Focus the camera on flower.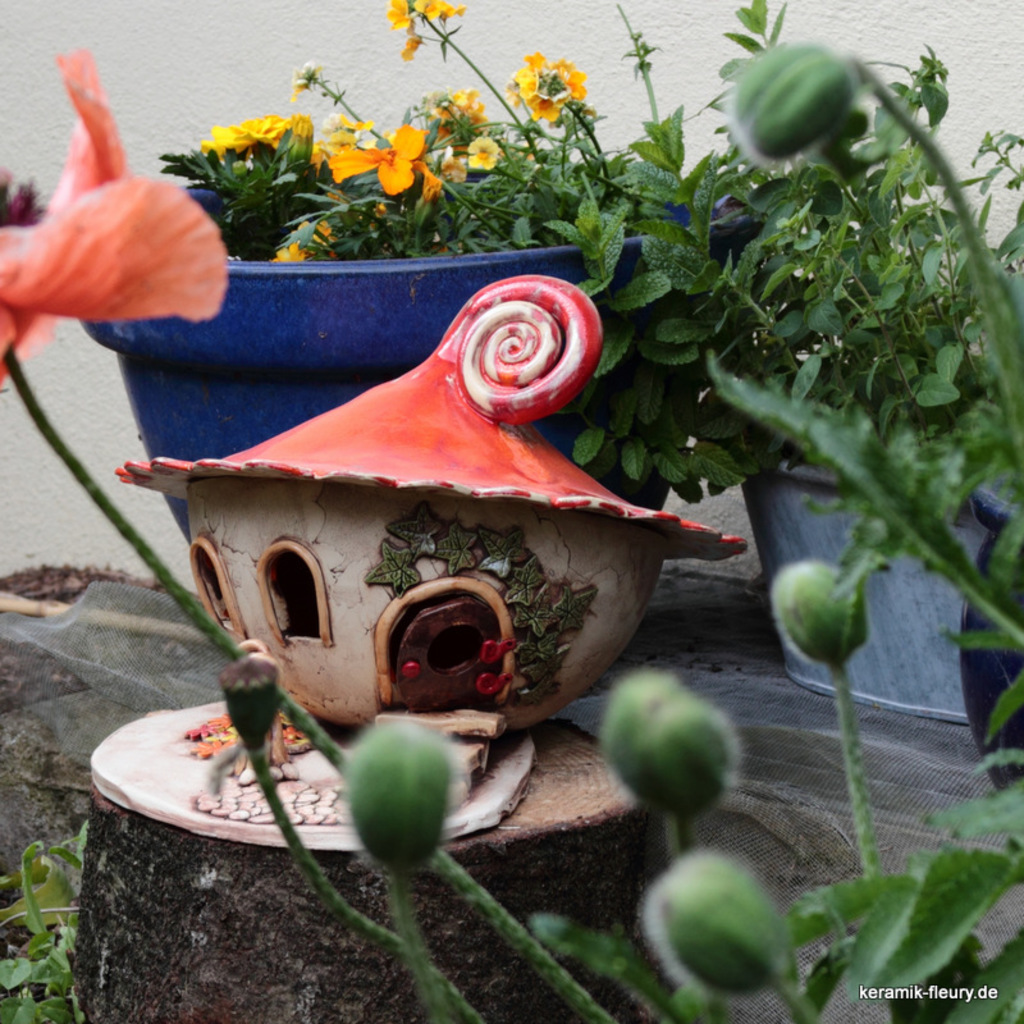
Focus region: 329:124:444:201.
